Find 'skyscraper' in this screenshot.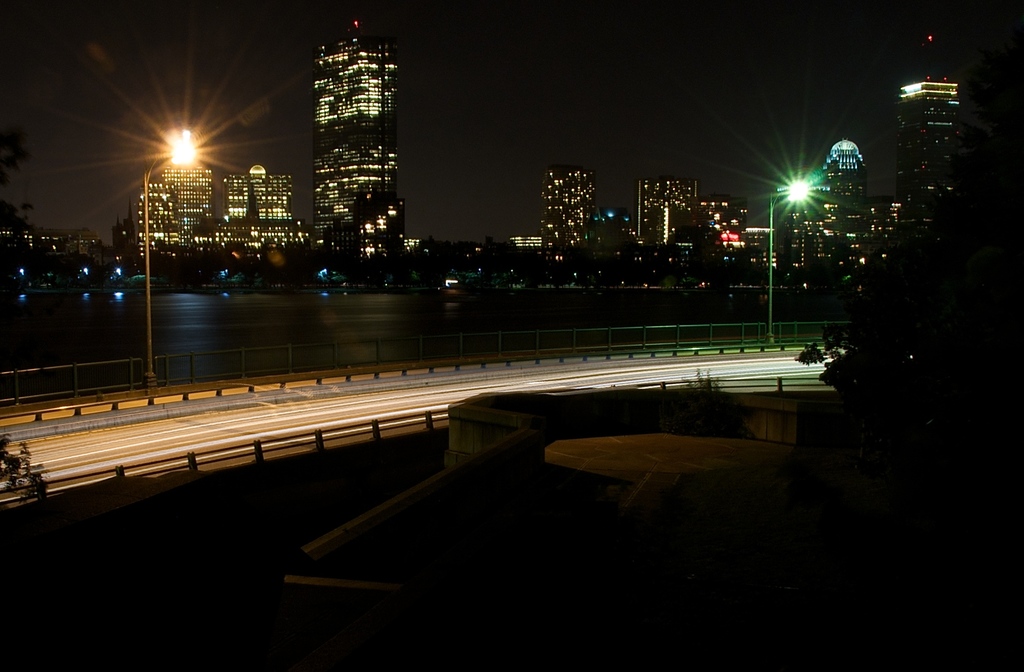
The bounding box for 'skyscraper' is left=541, top=166, right=608, bottom=253.
